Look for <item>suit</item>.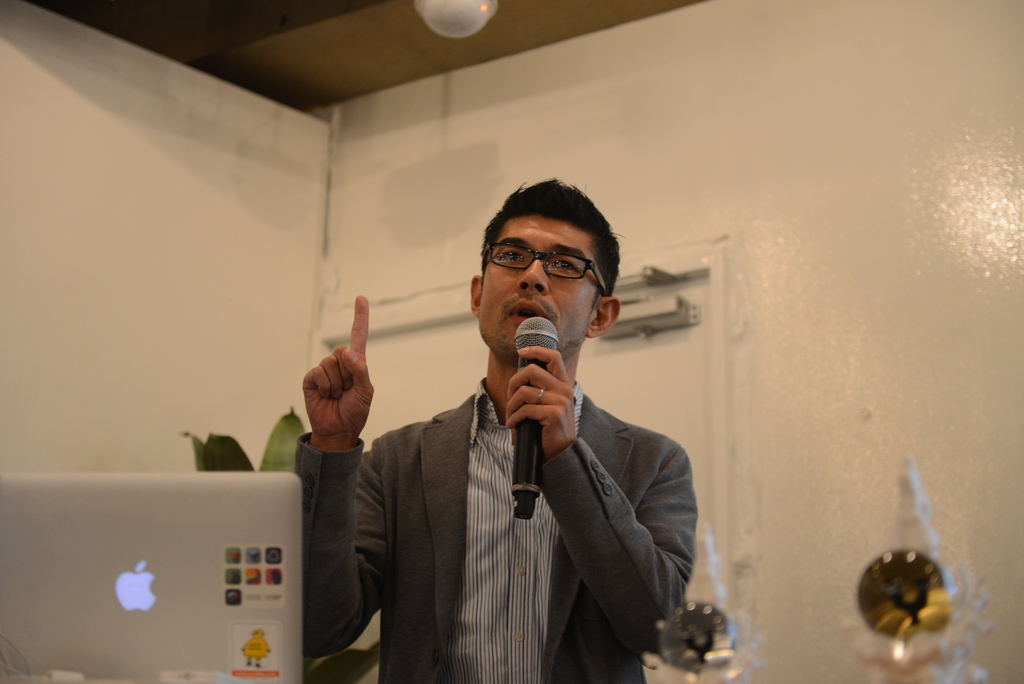
Found: 290 370 698 683.
